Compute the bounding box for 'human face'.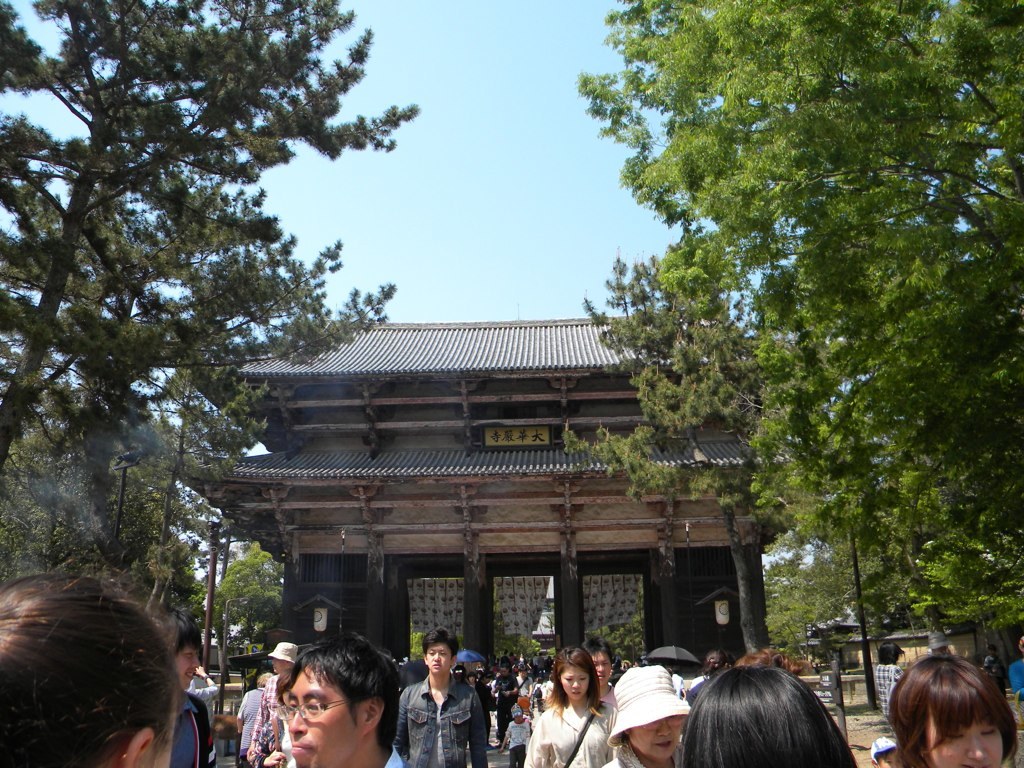
locate(591, 649, 610, 687).
